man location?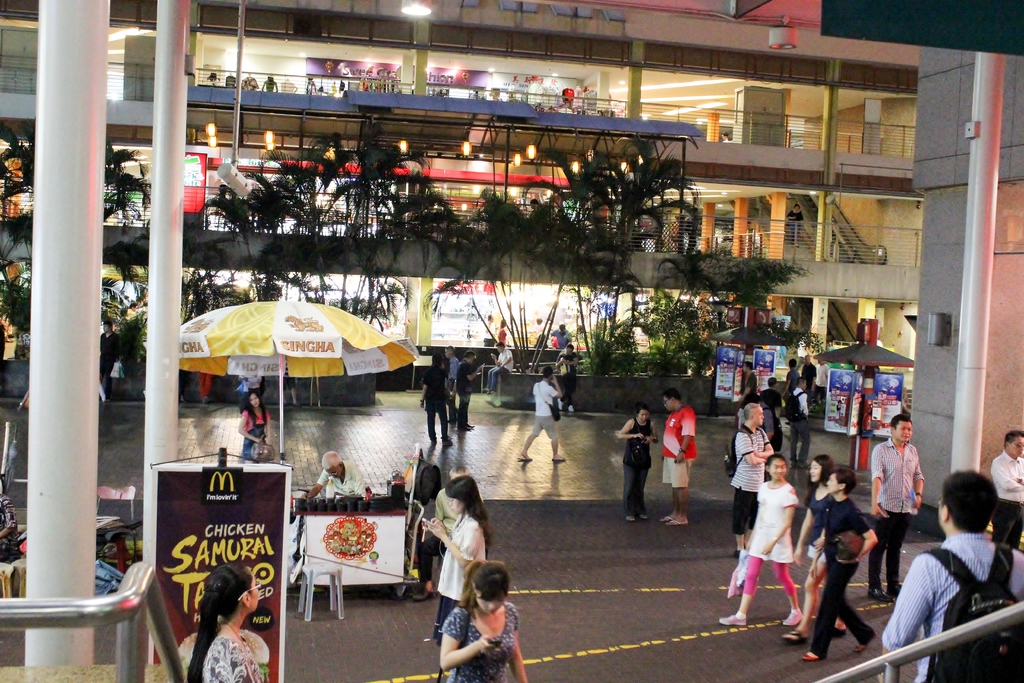
(413, 463, 483, 605)
